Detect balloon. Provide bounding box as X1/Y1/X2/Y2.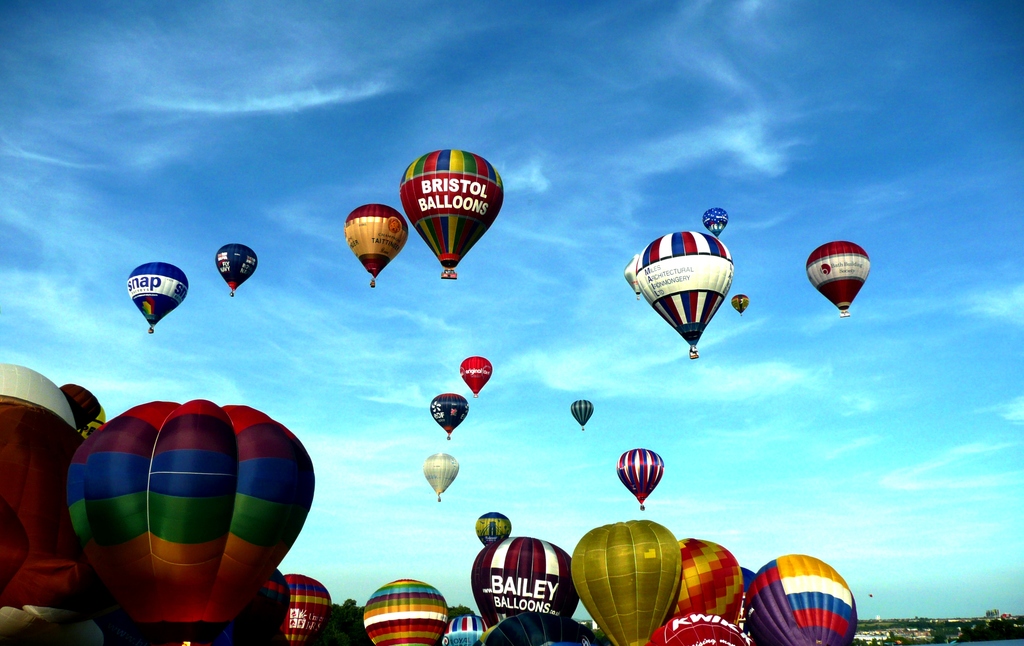
0/384/100/645.
